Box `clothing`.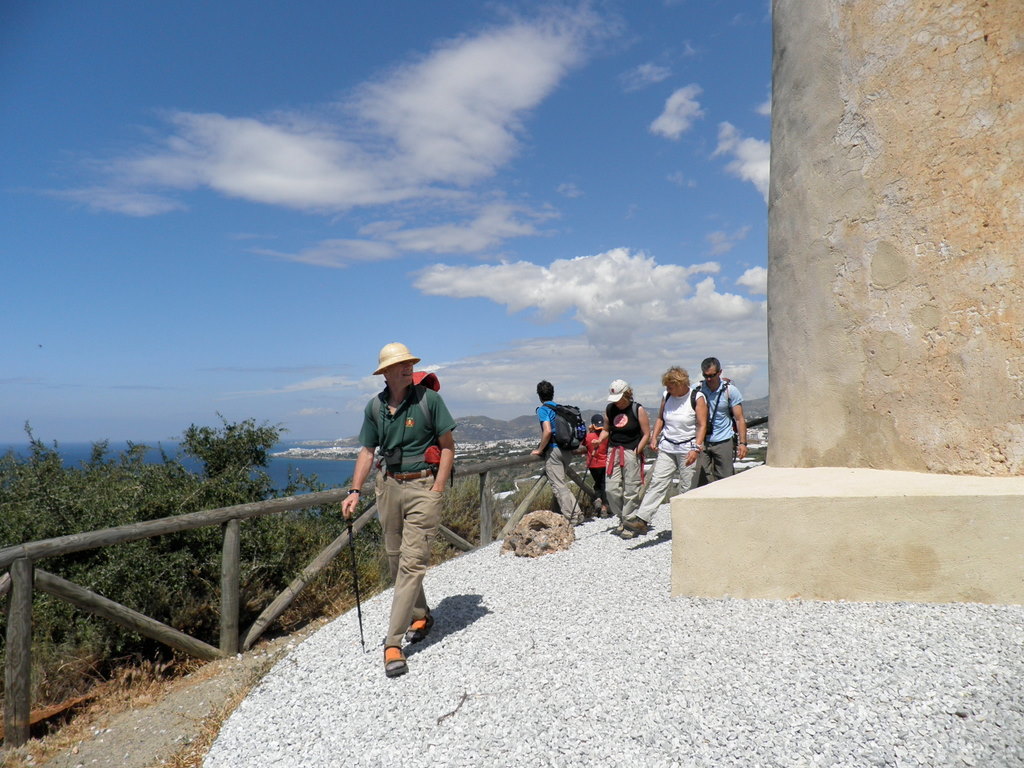
Rect(697, 373, 740, 486).
